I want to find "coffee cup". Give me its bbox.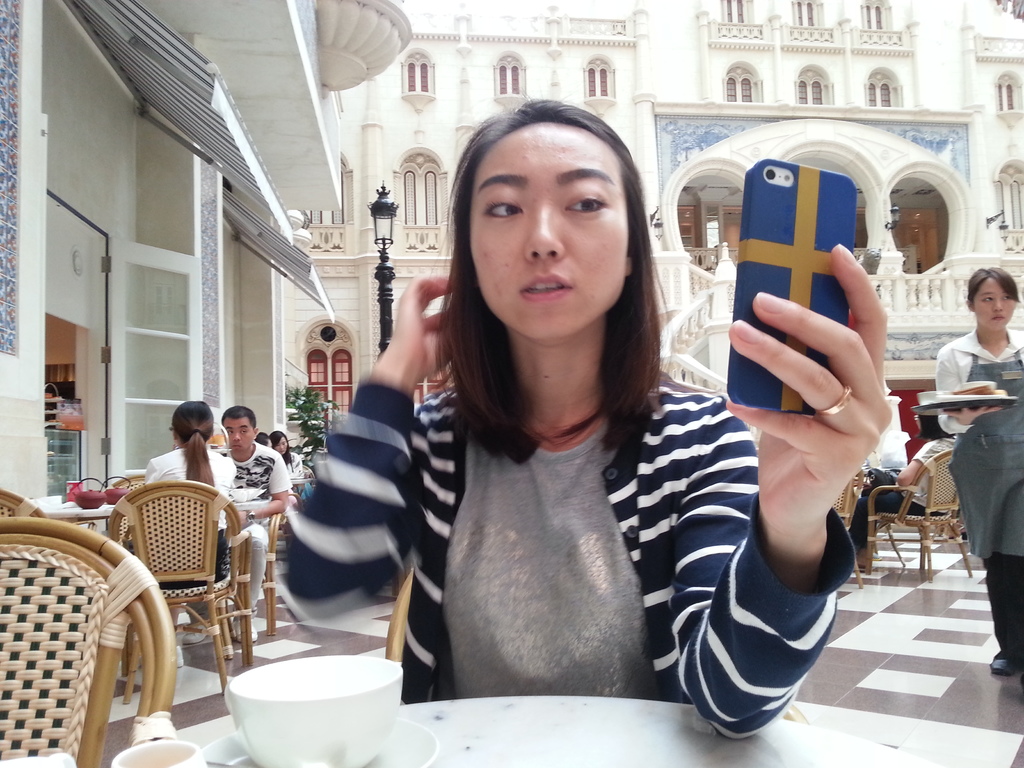
0:753:75:767.
